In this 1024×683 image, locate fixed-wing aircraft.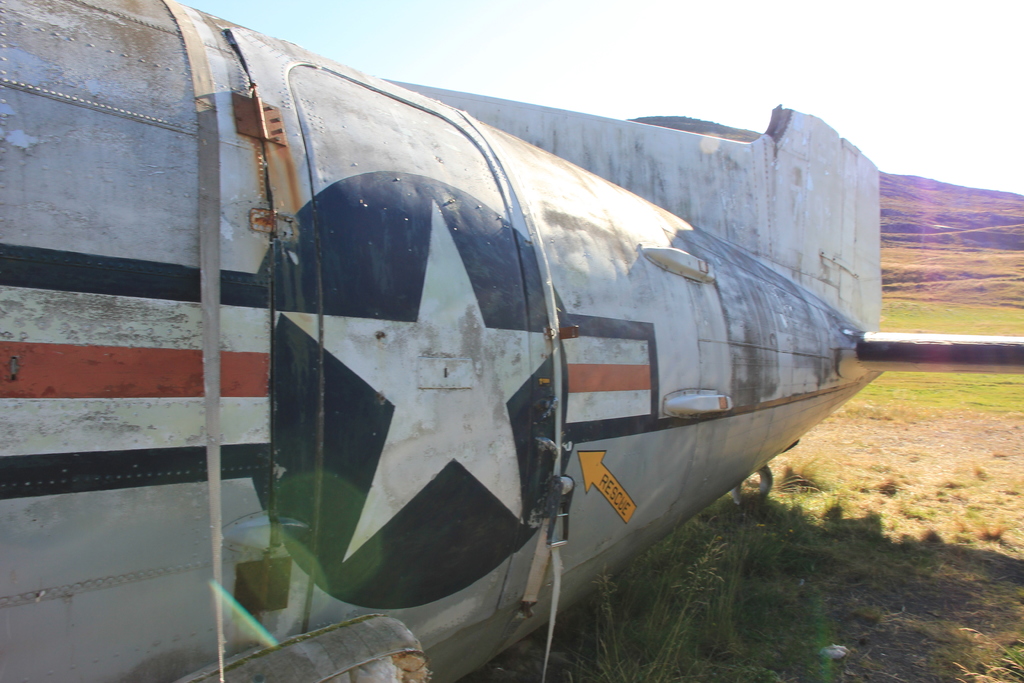
Bounding box: {"x1": 1, "y1": 0, "x2": 1022, "y2": 682}.
